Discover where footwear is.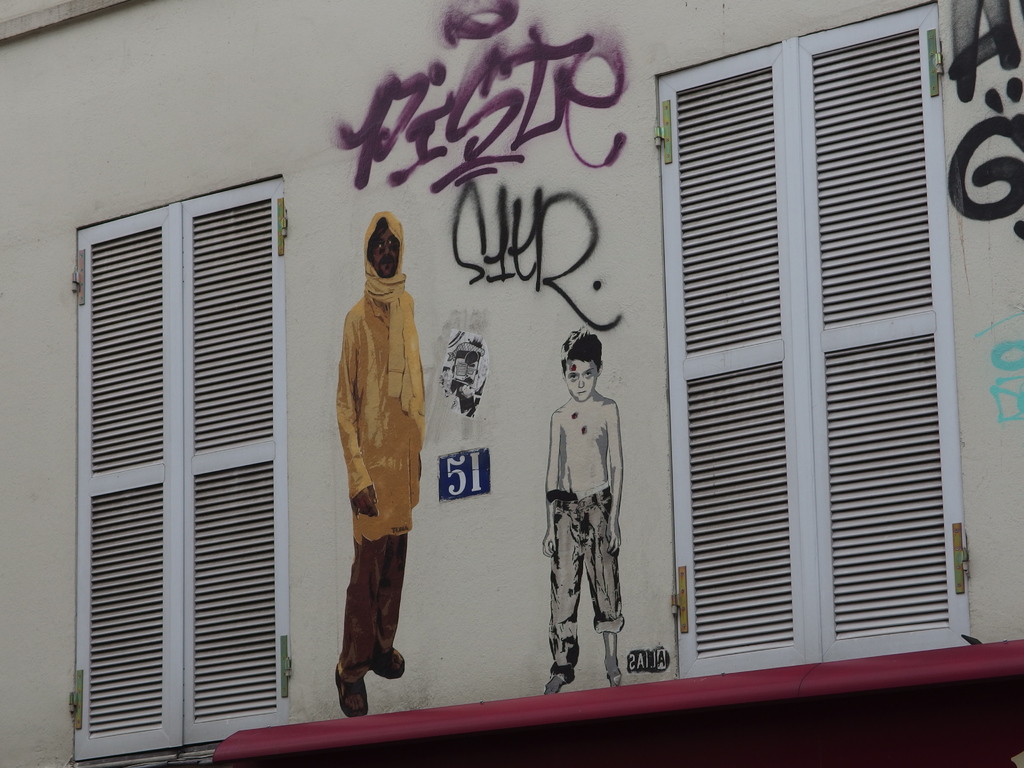
Discovered at select_region(369, 647, 409, 680).
